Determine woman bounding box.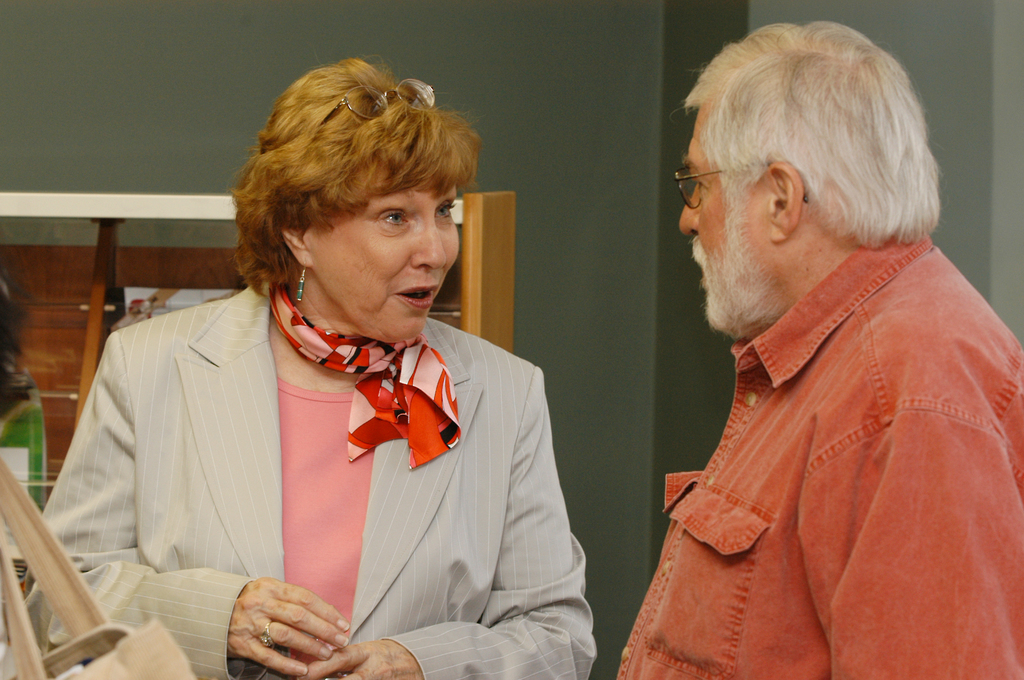
Determined: BBox(78, 81, 593, 676).
